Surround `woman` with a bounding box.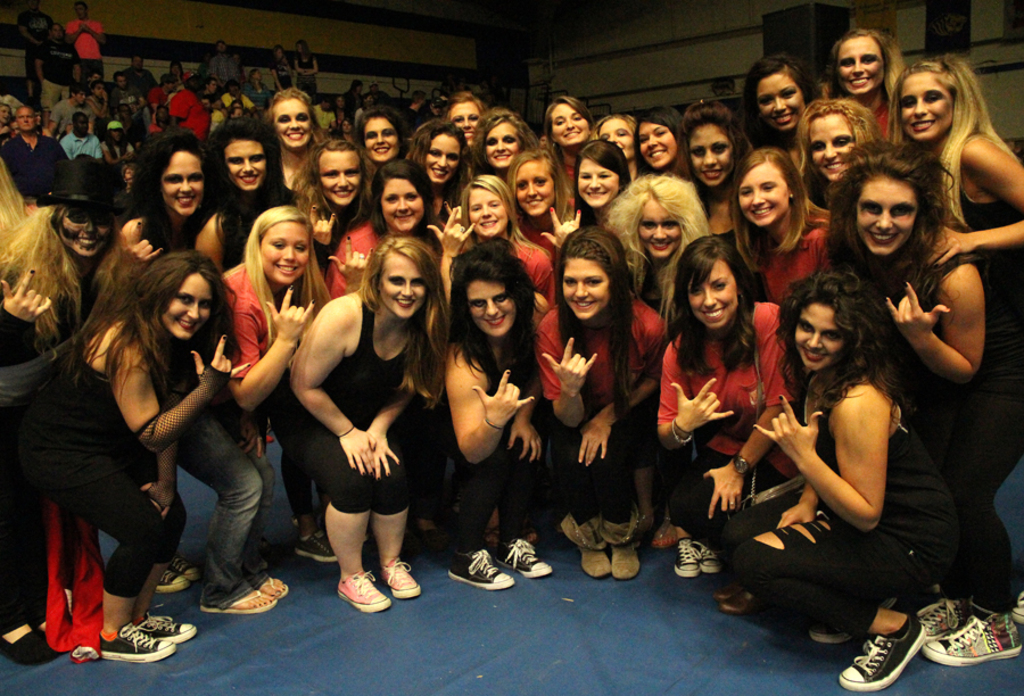
(x1=586, y1=111, x2=639, y2=188).
